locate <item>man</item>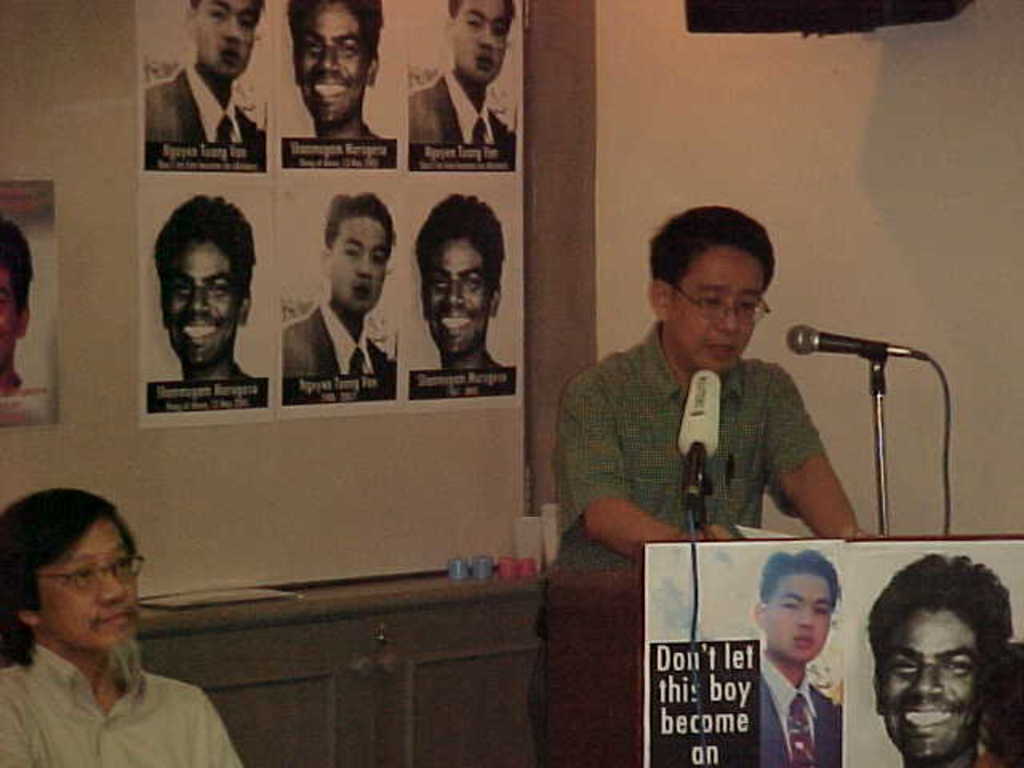
0 499 226 767
